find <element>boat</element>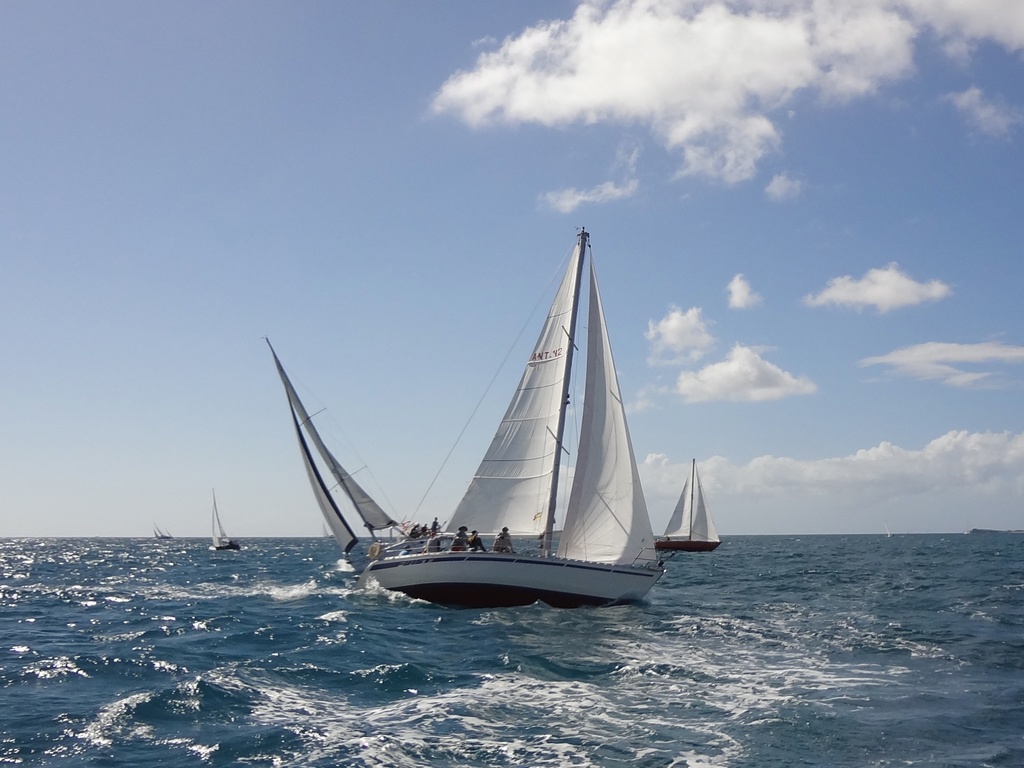
(288,269,698,600)
